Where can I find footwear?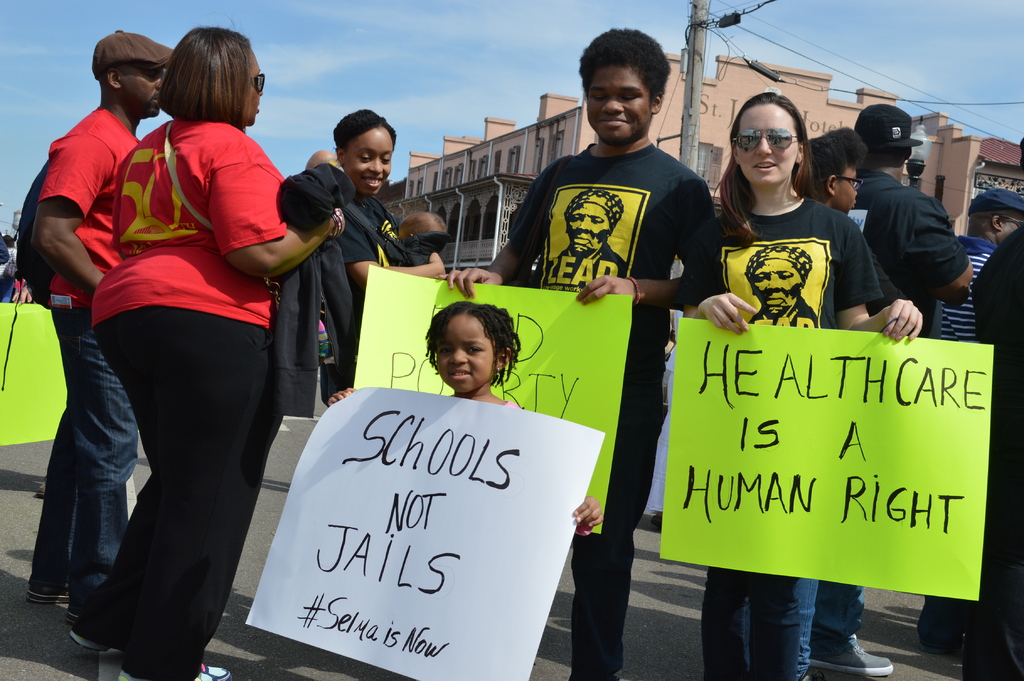
You can find it at locate(806, 640, 891, 675).
